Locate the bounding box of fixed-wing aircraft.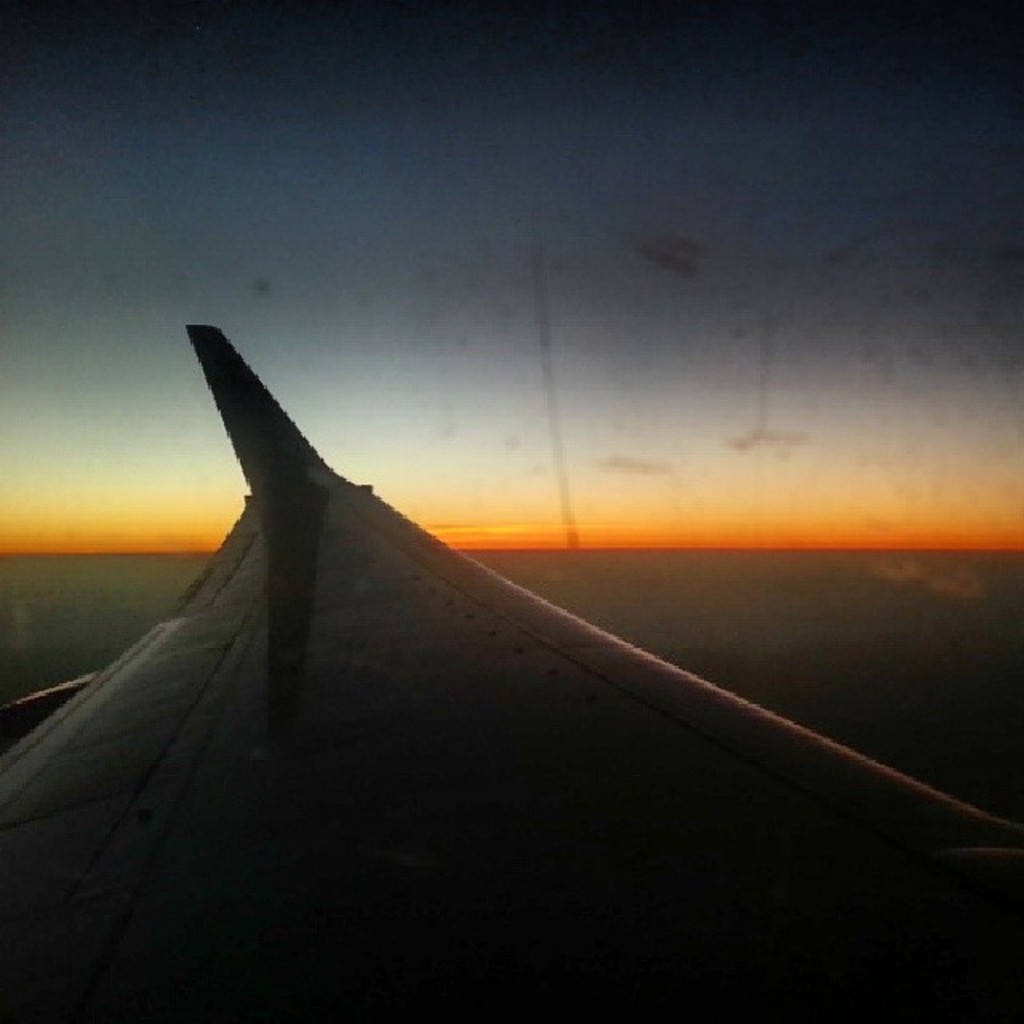
Bounding box: [0, 317, 1021, 1022].
